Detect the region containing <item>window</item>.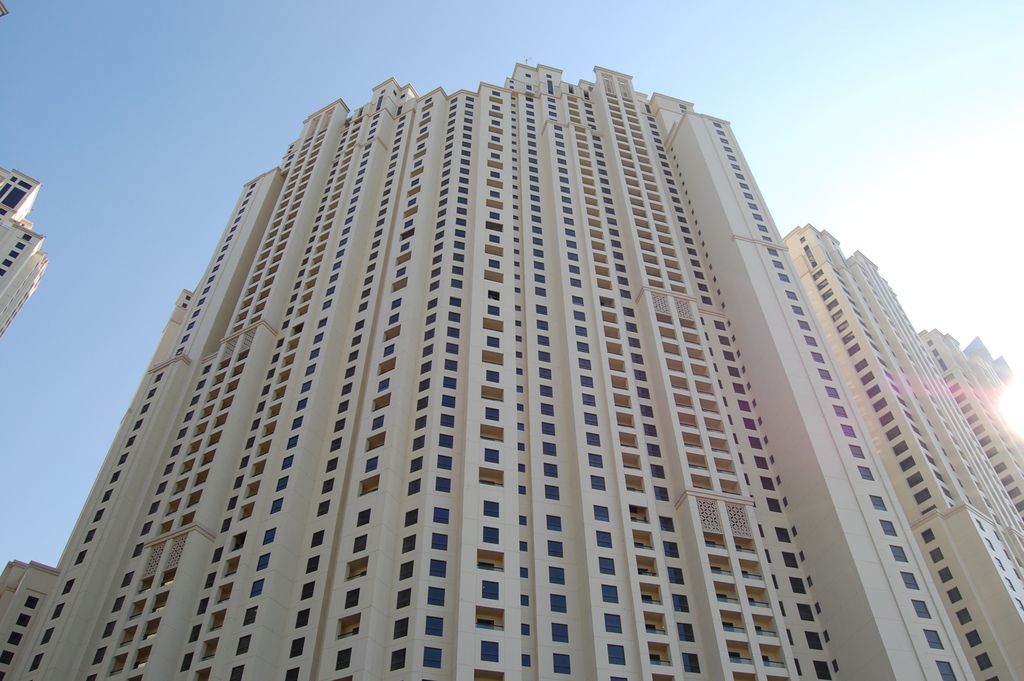
box=[843, 286, 853, 297].
